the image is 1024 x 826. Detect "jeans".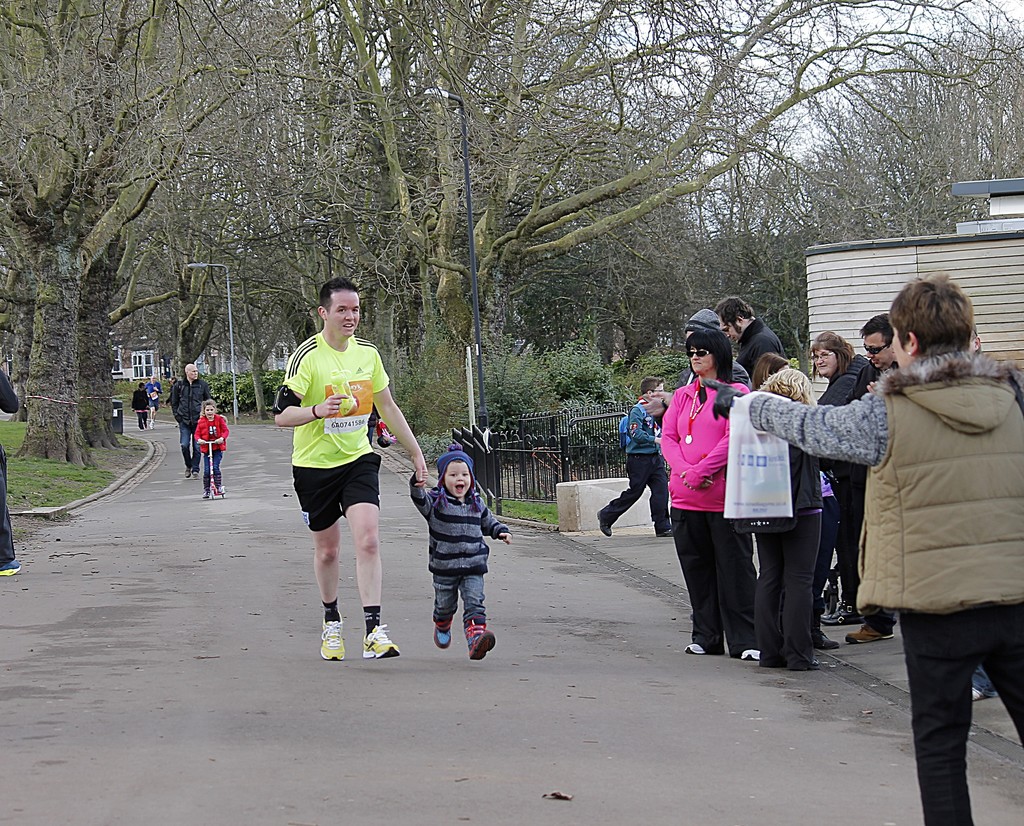
Detection: locate(675, 511, 767, 654).
